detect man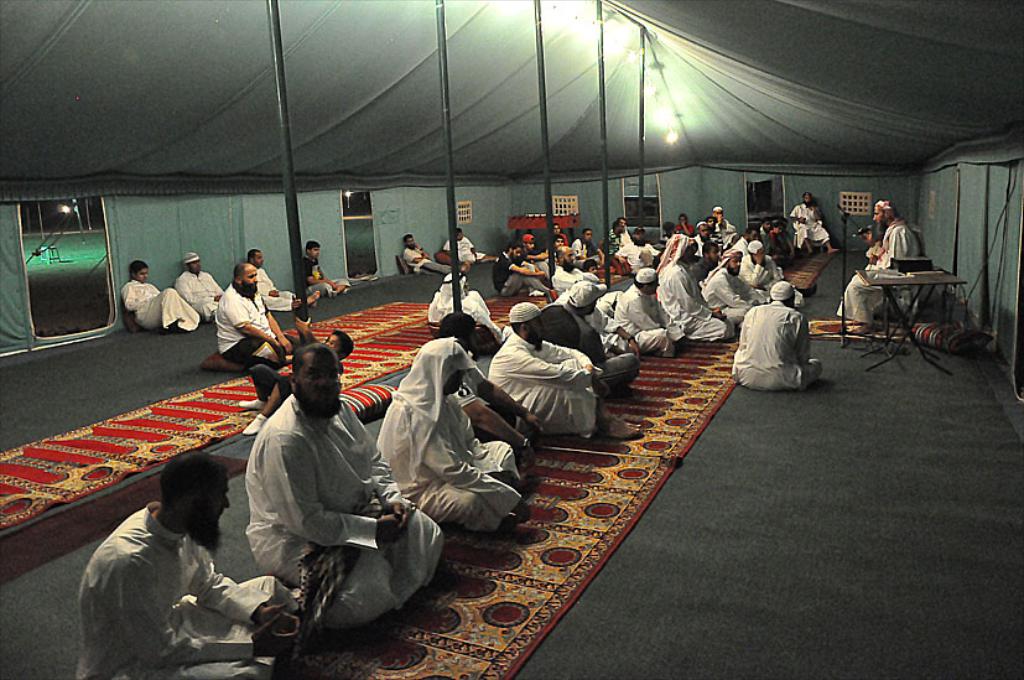
rect(695, 249, 764, 338)
